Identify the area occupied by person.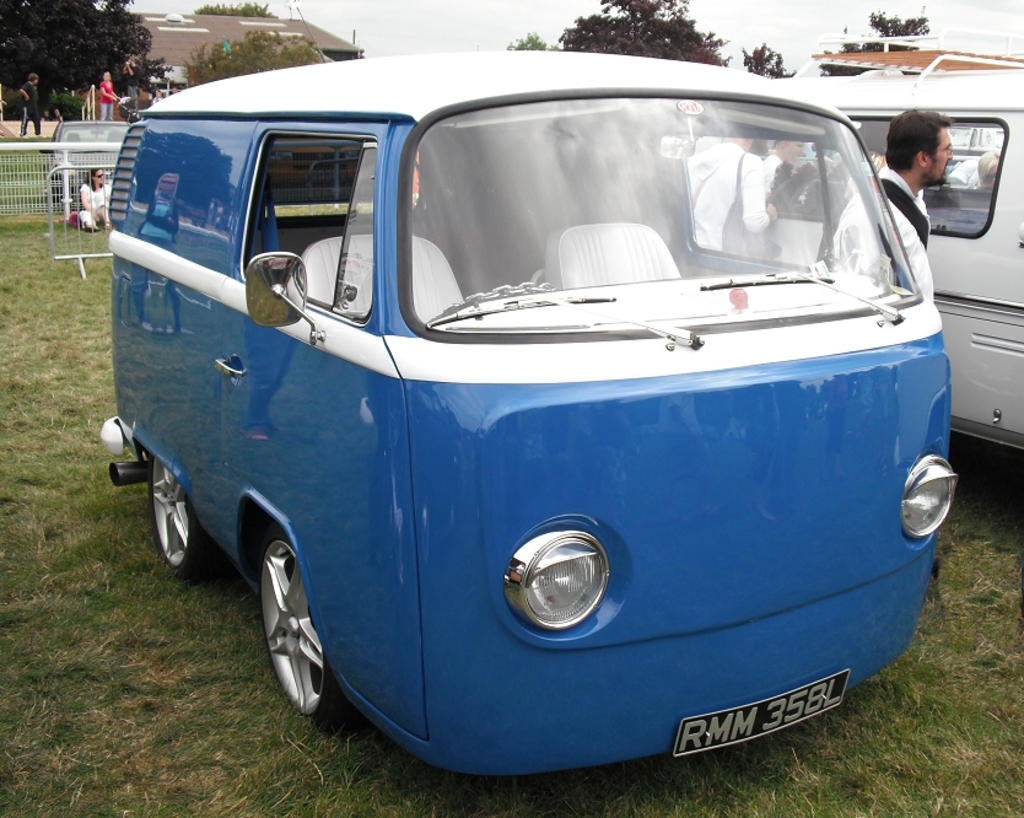
Area: l=16, t=68, r=42, b=140.
